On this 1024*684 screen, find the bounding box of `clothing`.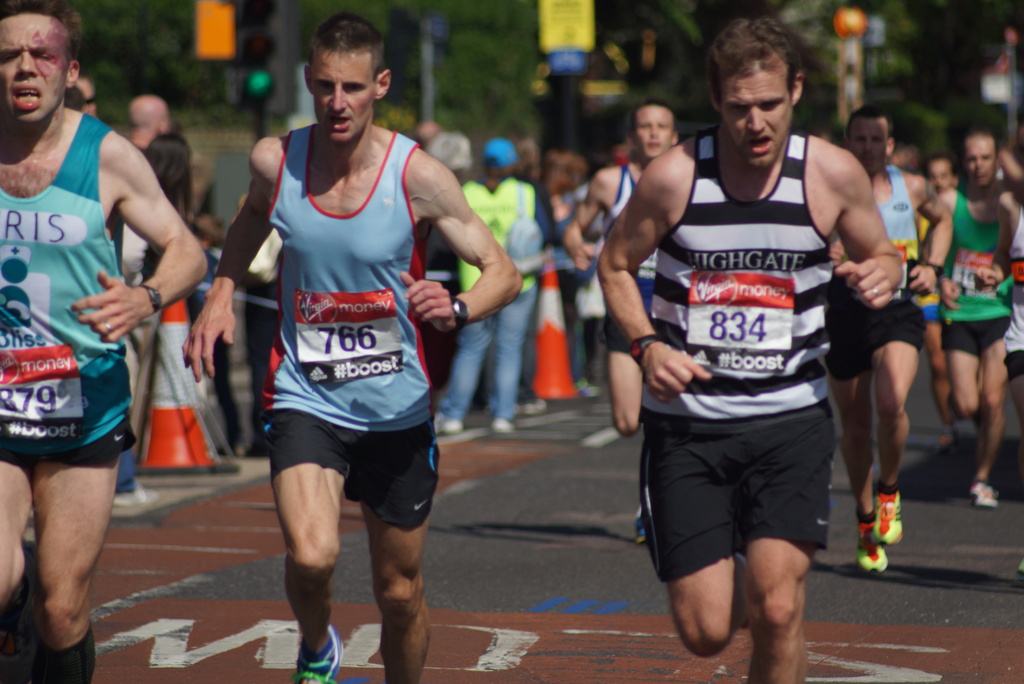
Bounding box: <bbox>609, 162, 661, 355</bbox>.
